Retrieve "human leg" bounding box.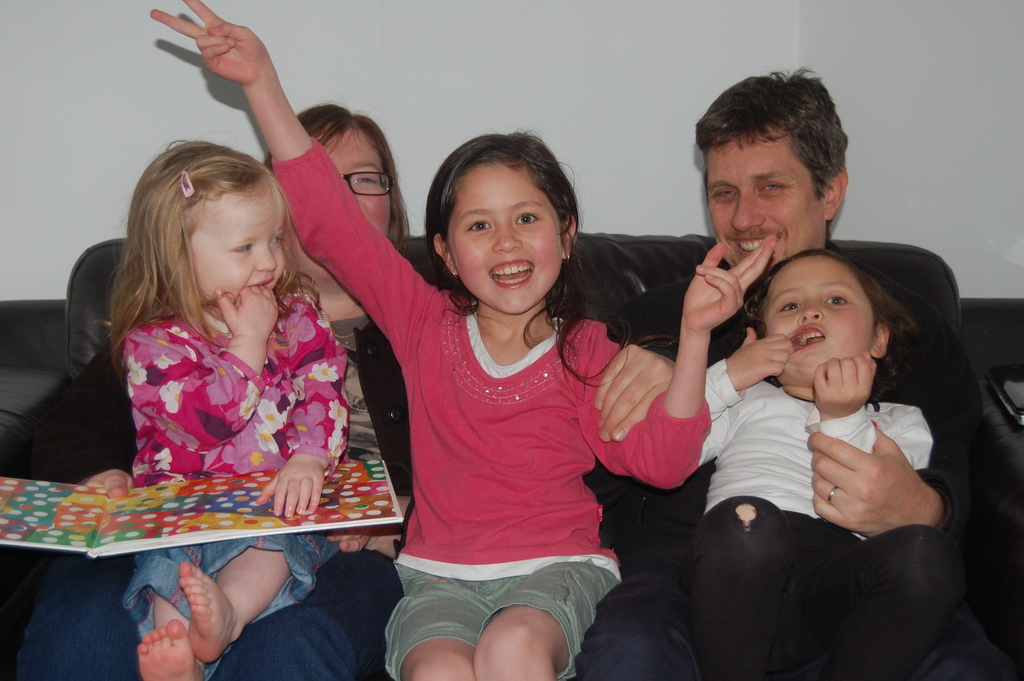
Bounding box: (left=680, top=494, right=800, bottom=680).
